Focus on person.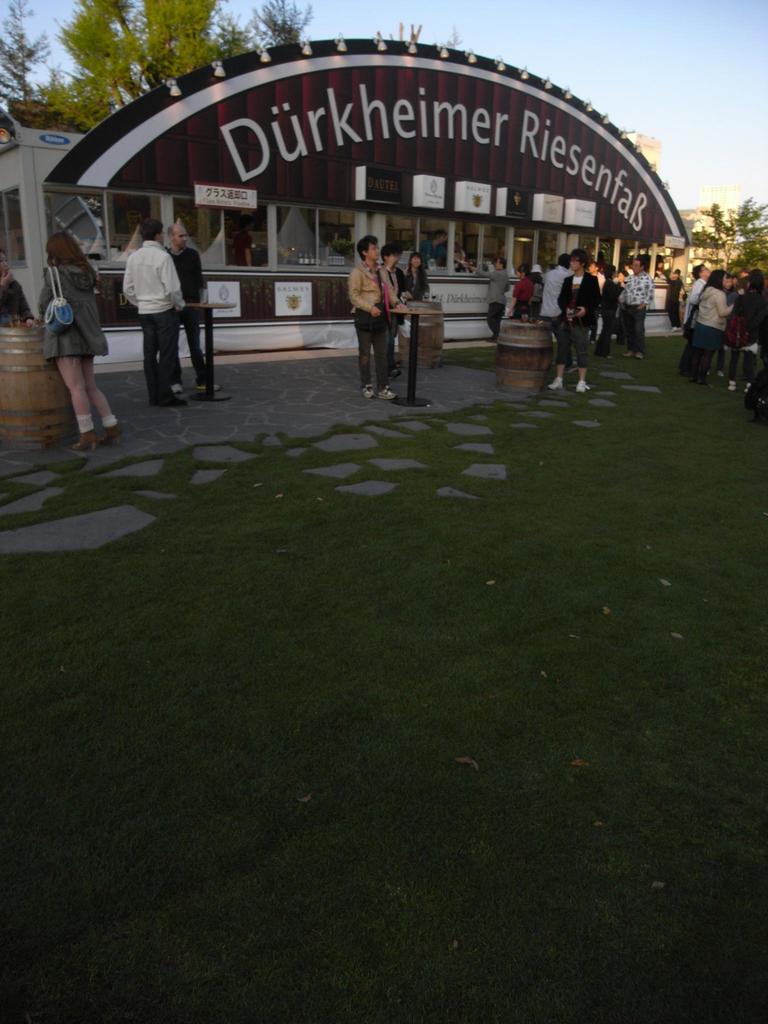
Focused at bbox=(0, 249, 30, 330).
